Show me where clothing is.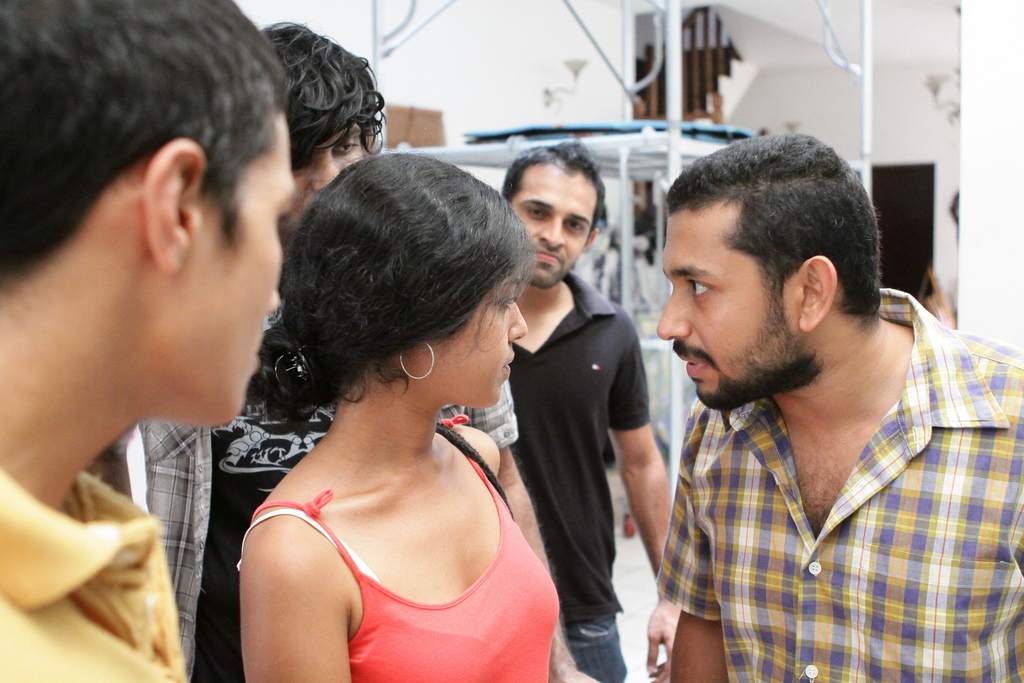
clothing is at 95, 419, 209, 682.
